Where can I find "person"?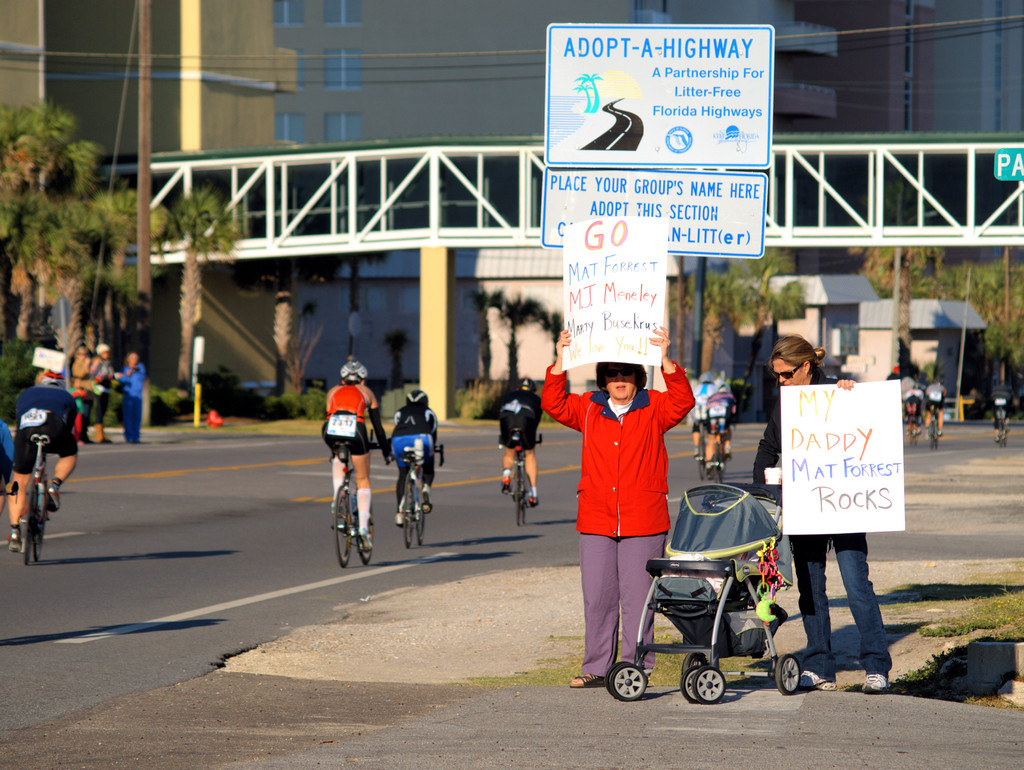
You can find it at (8, 373, 82, 555).
